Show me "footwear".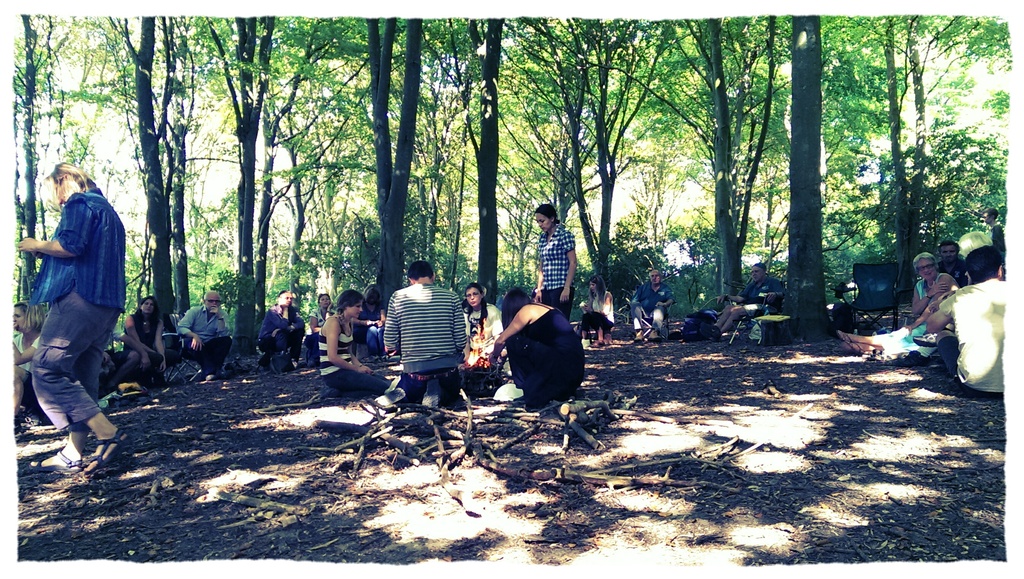
"footwear" is here: locate(201, 373, 222, 380).
